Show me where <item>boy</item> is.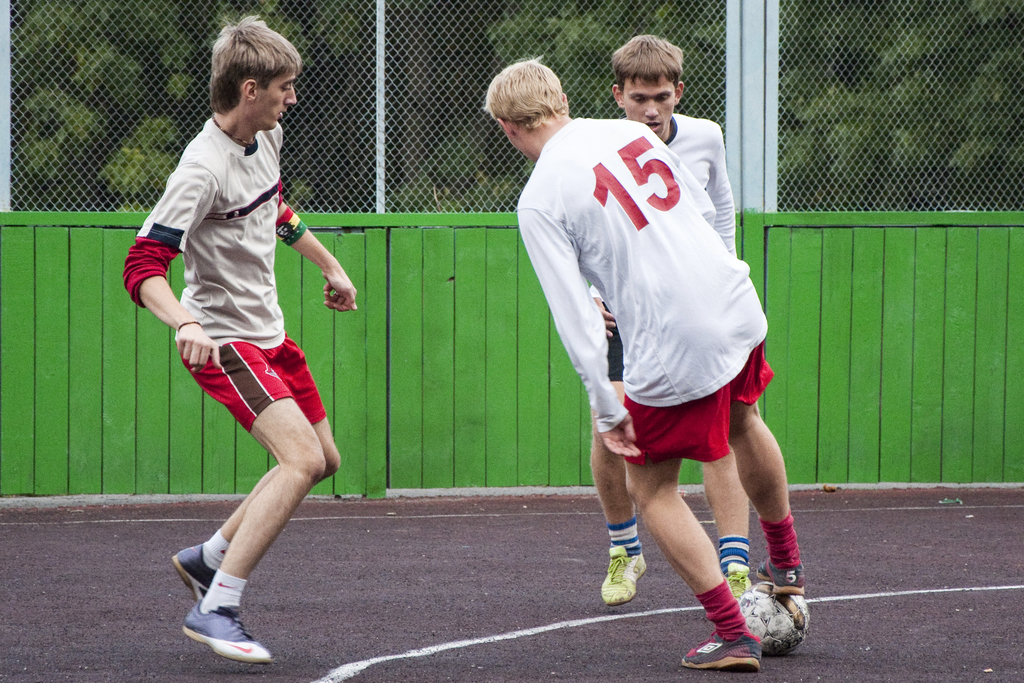
<item>boy</item> is at locate(131, 23, 361, 645).
